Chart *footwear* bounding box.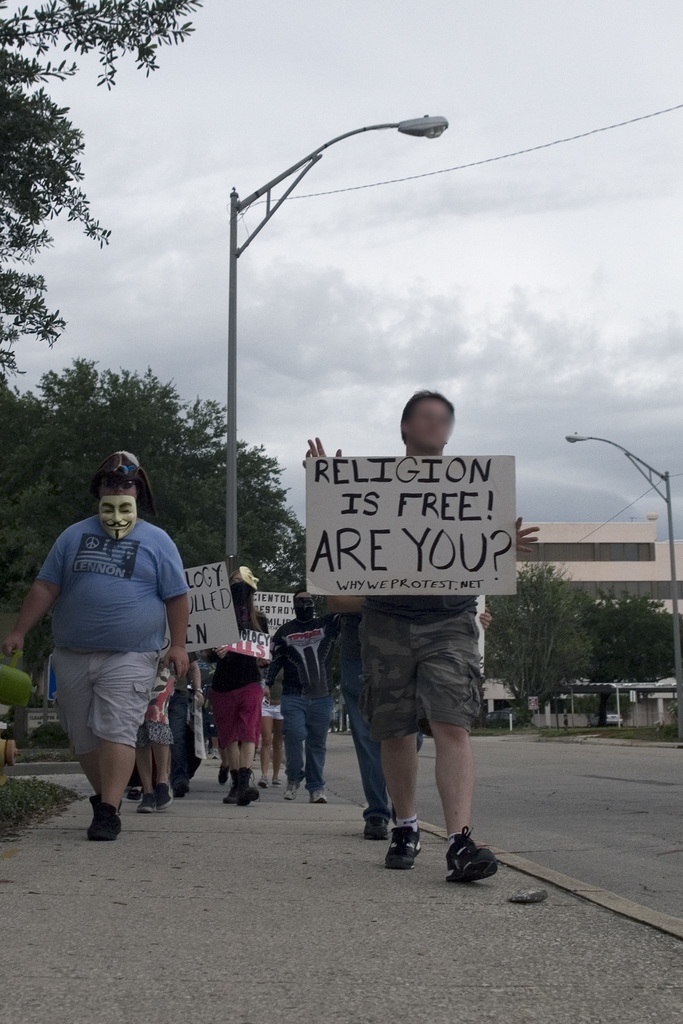
Charted: 134:781:171:814.
